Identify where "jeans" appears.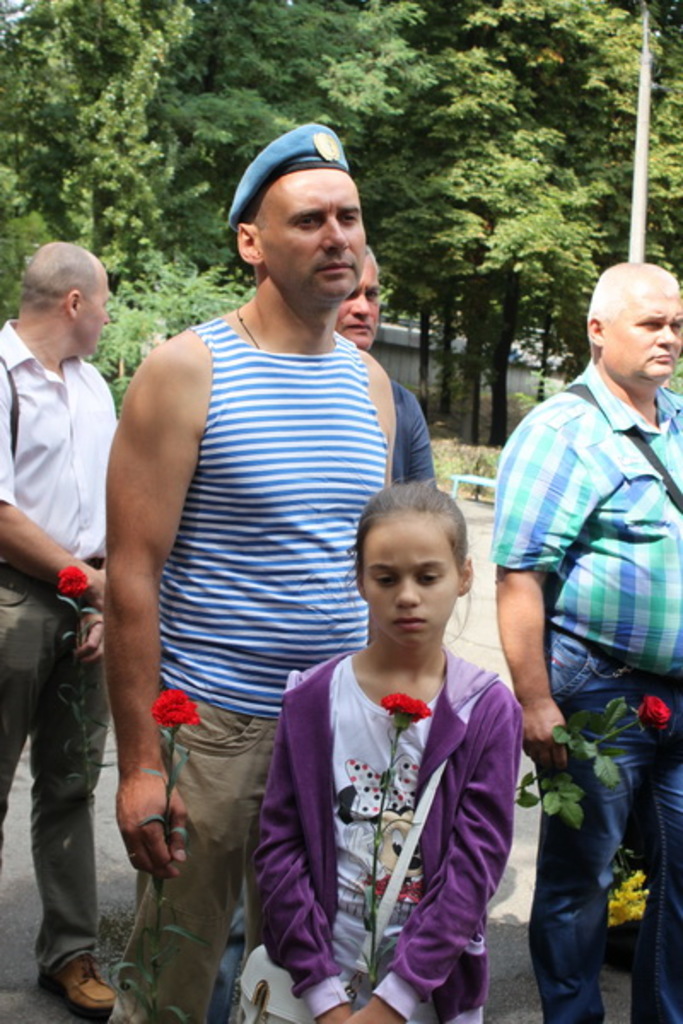
Appears at (519, 635, 681, 1022).
